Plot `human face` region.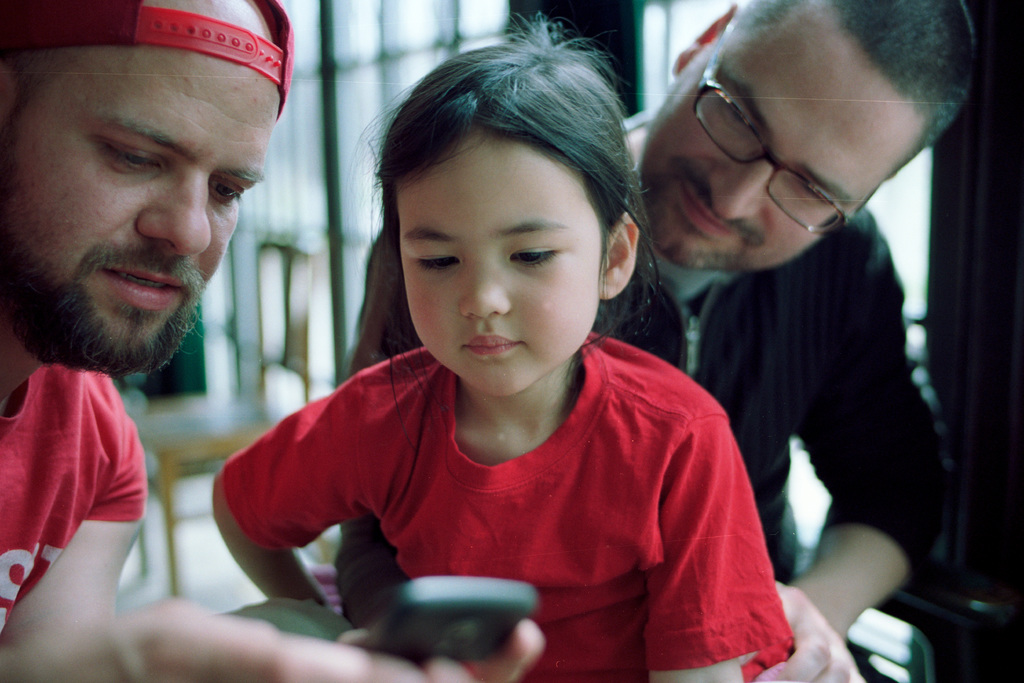
Plotted at x1=1, y1=54, x2=284, y2=378.
